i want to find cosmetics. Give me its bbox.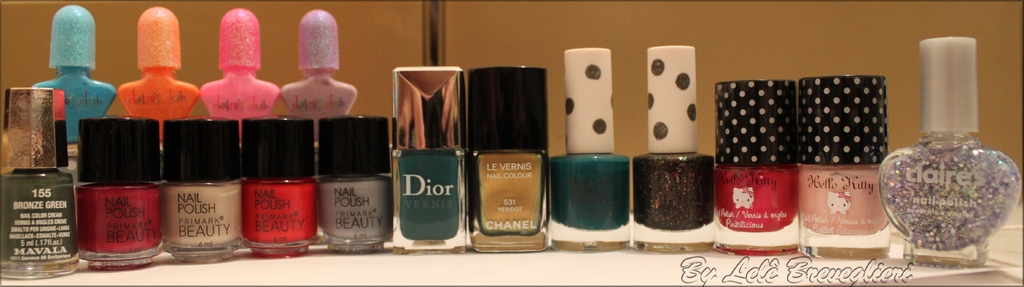
bbox=[0, 85, 77, 282].
